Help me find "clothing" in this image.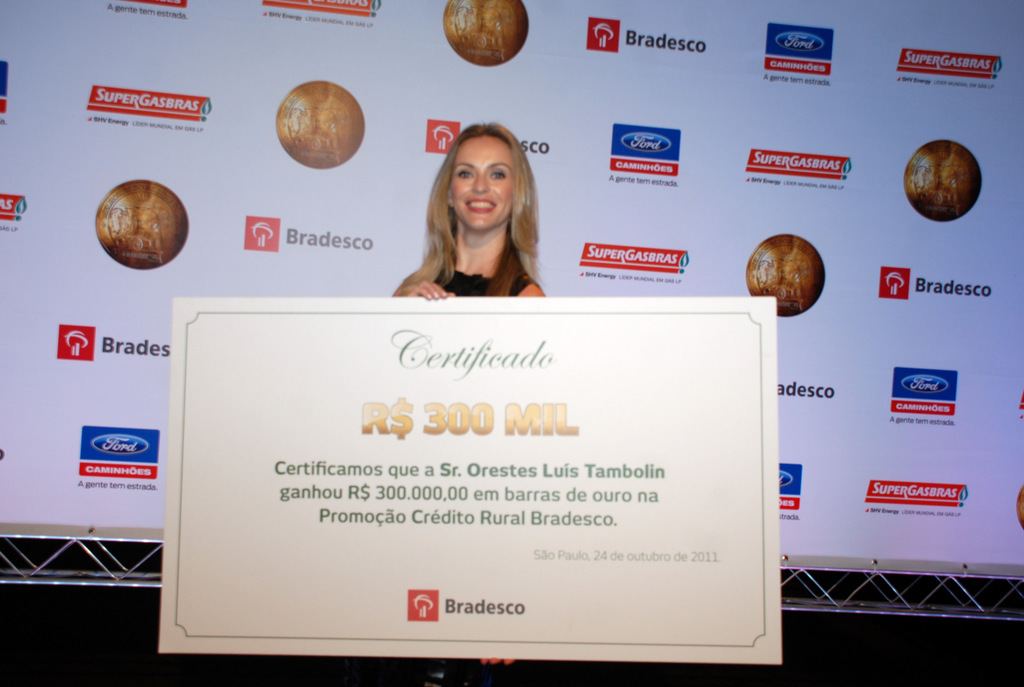
Found it: box=[429, 264, 541, 299].
